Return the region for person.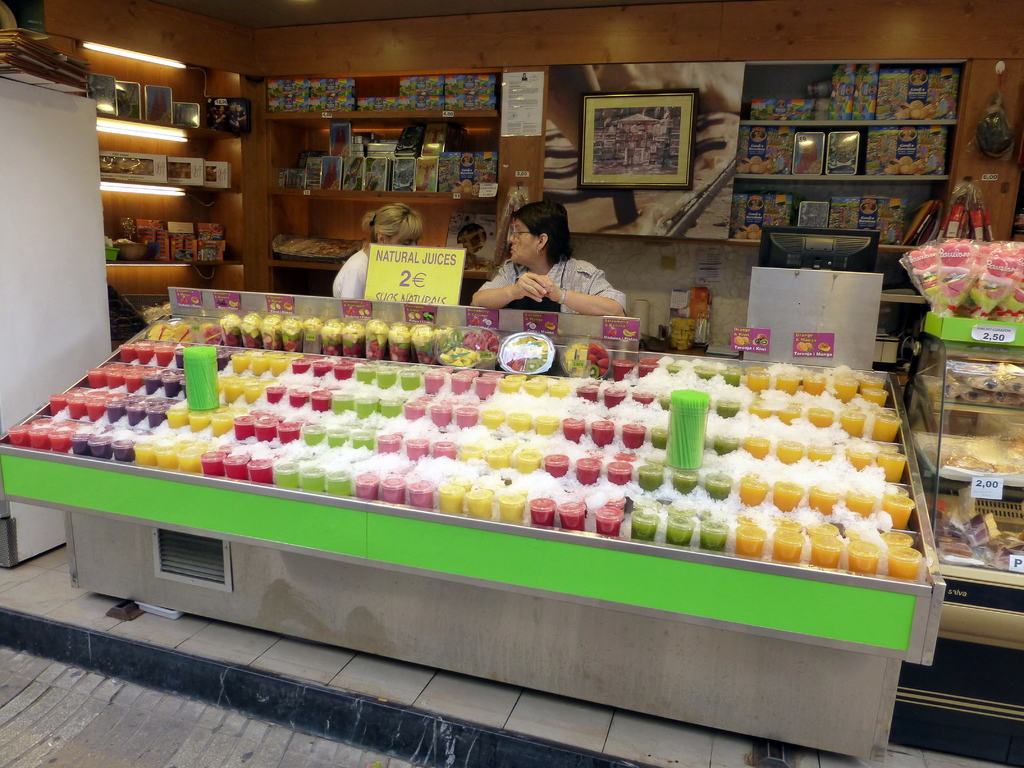
crop(469, 193, 630, 320).
